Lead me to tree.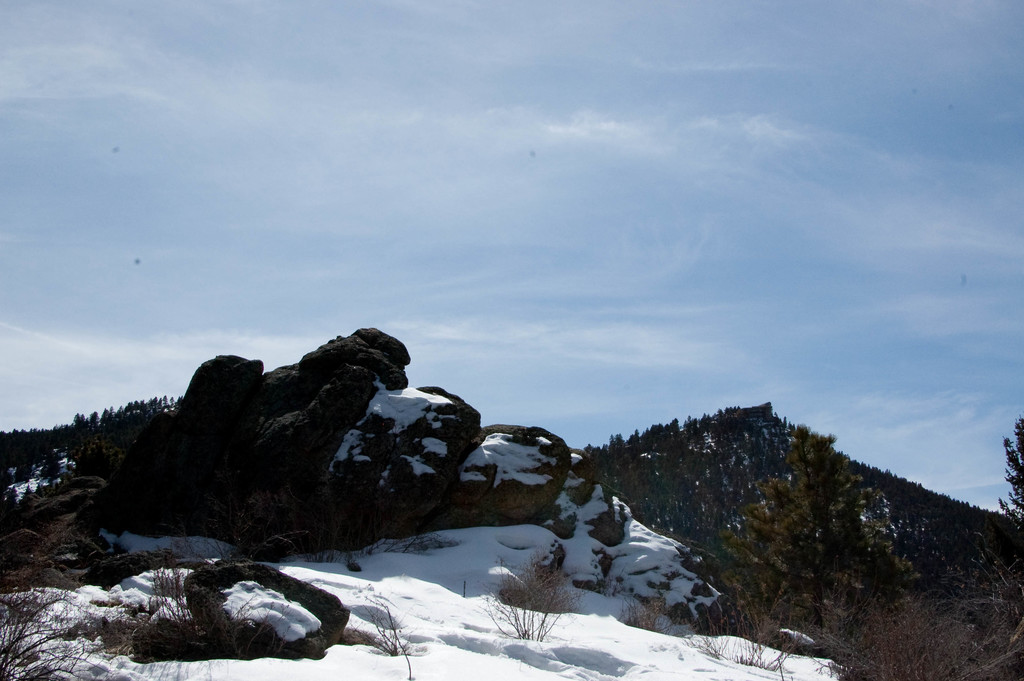
Lead to 709,425,923,660.
